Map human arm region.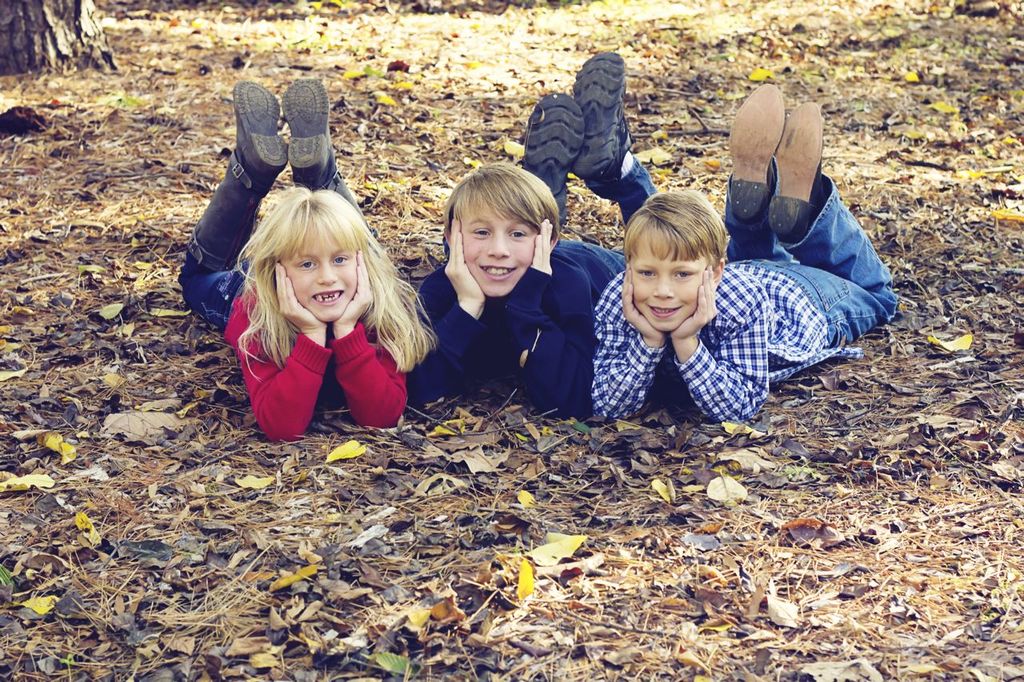
Mapped to [224,249,334,441].
